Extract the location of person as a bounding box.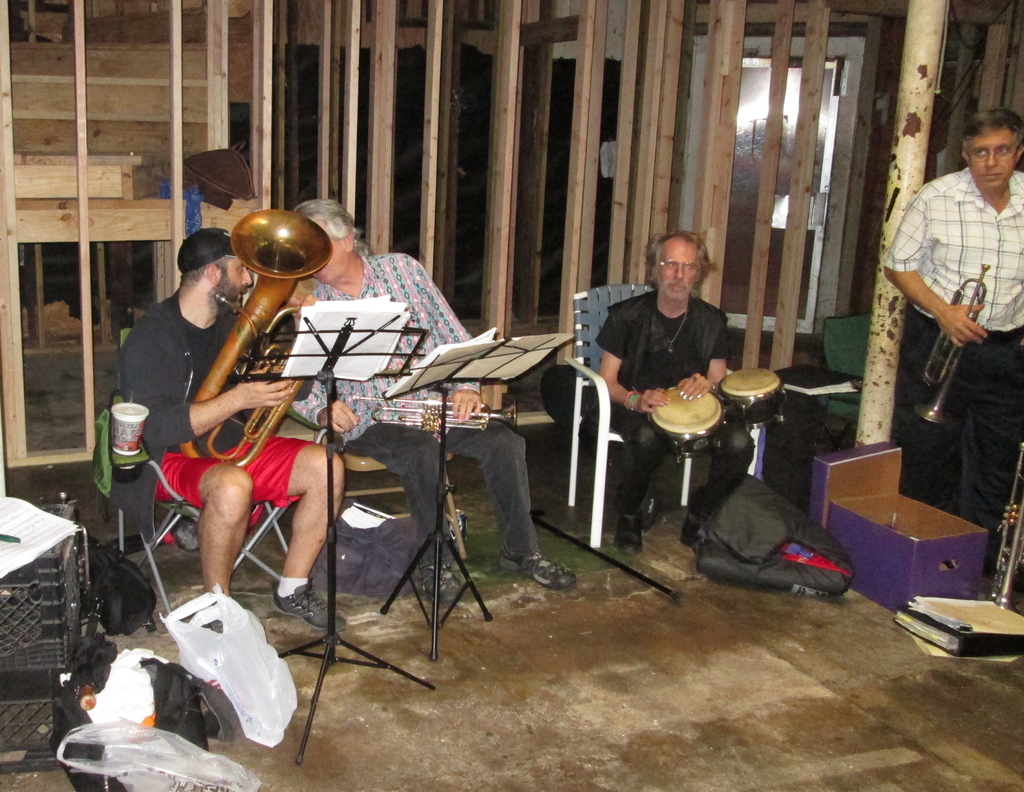
pyautogui.locateOnScreen(172, 204, 339, 659).
